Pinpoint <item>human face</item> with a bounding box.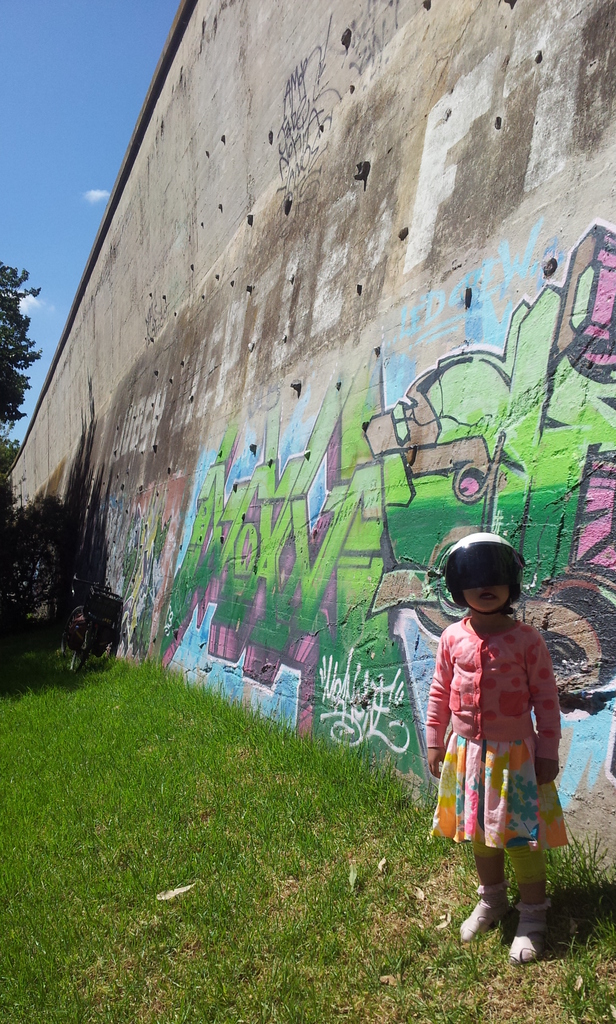
[460,584,512,612].
